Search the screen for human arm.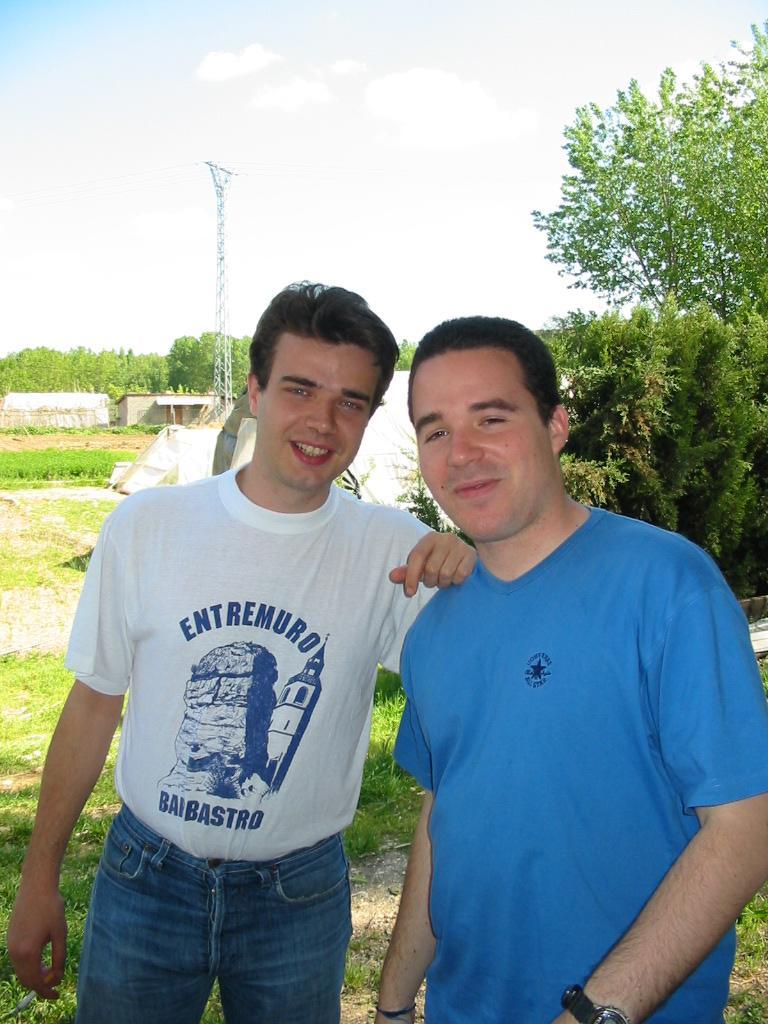
Found at <box>373,637,444,1023</box>.
